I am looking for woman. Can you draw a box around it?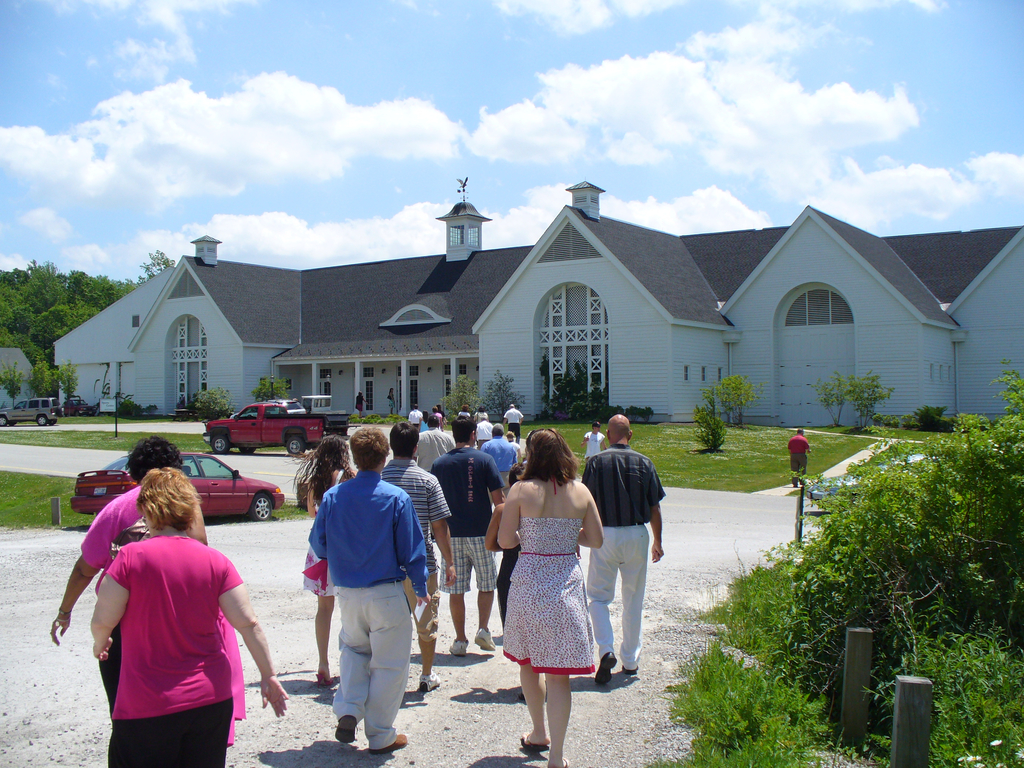
Sure, the bounding box is [285, 437, 355, 690].
